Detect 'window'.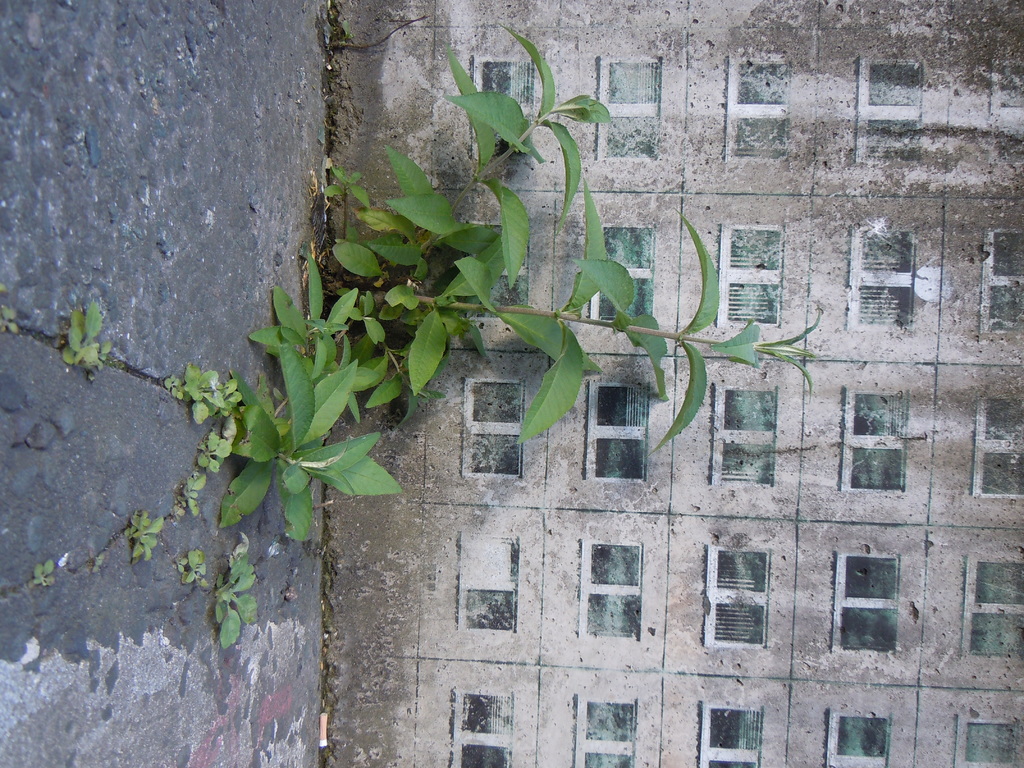
Detected at [460,224,534,319].
